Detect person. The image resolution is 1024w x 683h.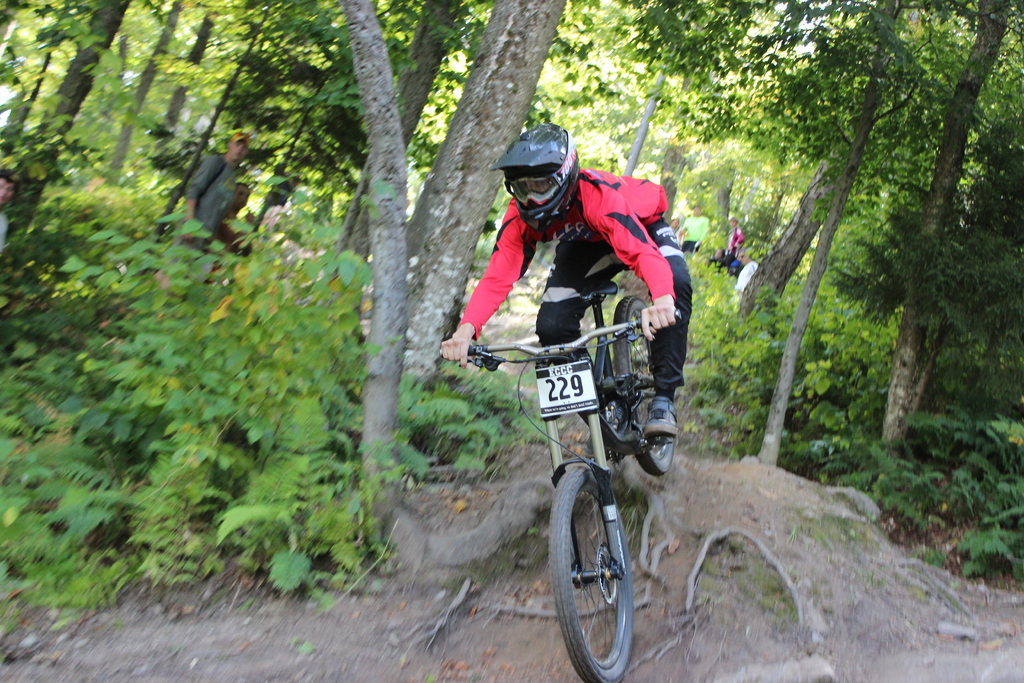
pyautogui.locateOnScreen(671, 216, 685, 242).
